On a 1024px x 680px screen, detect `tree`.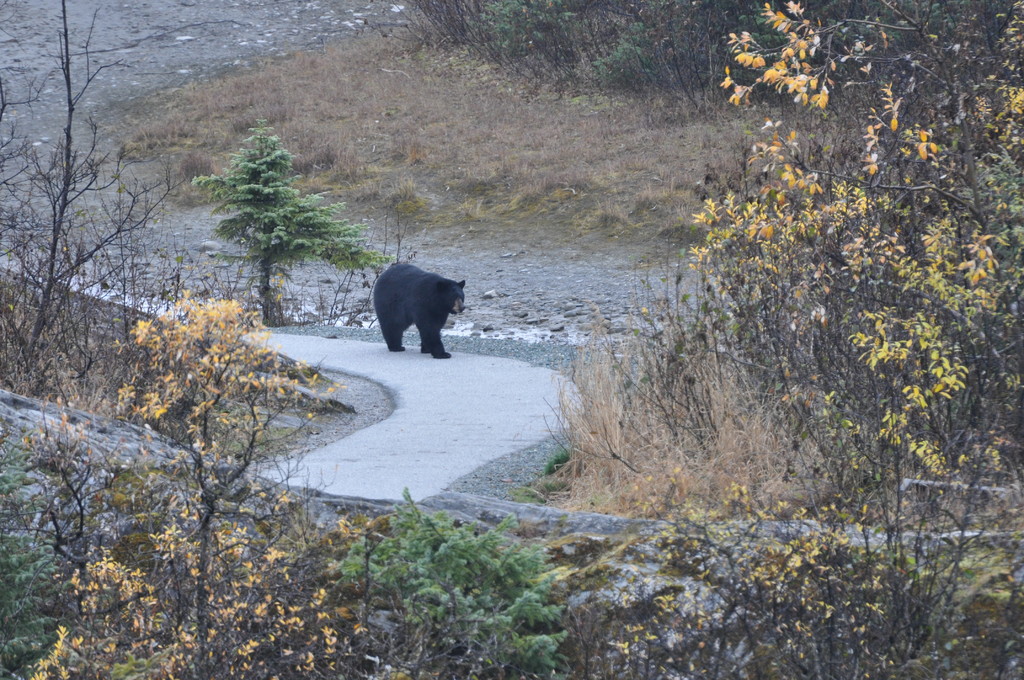
bbox=[675, 0, 1023, 679].
